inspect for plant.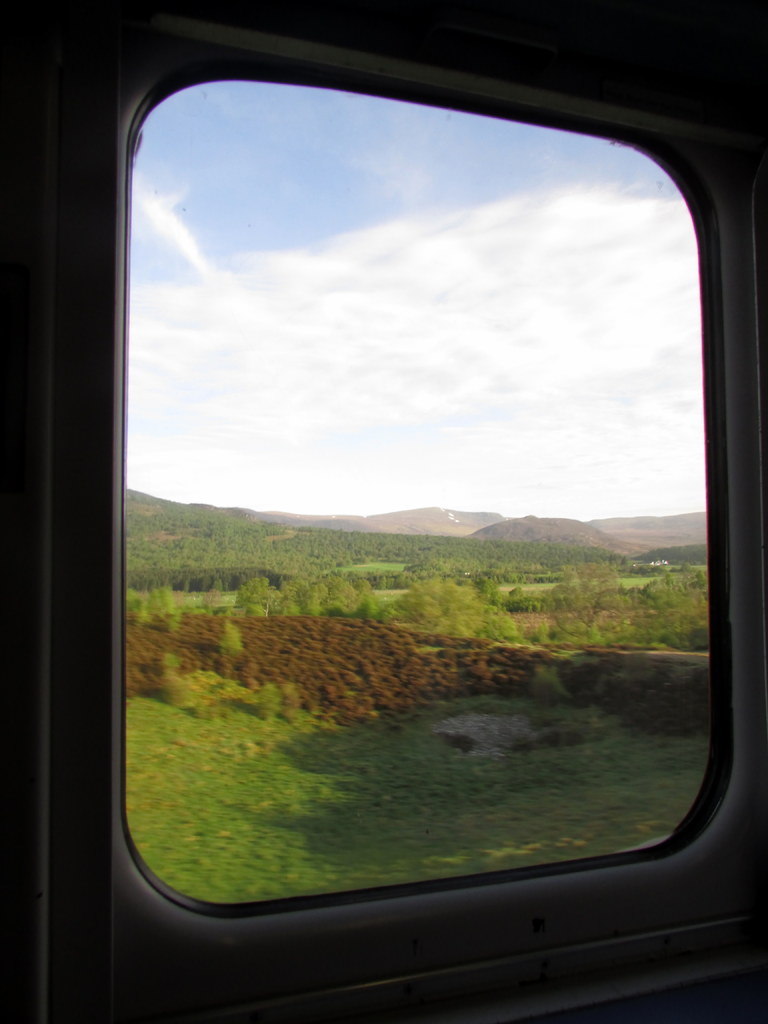
Inspection: [217, 618, 246, 652].
